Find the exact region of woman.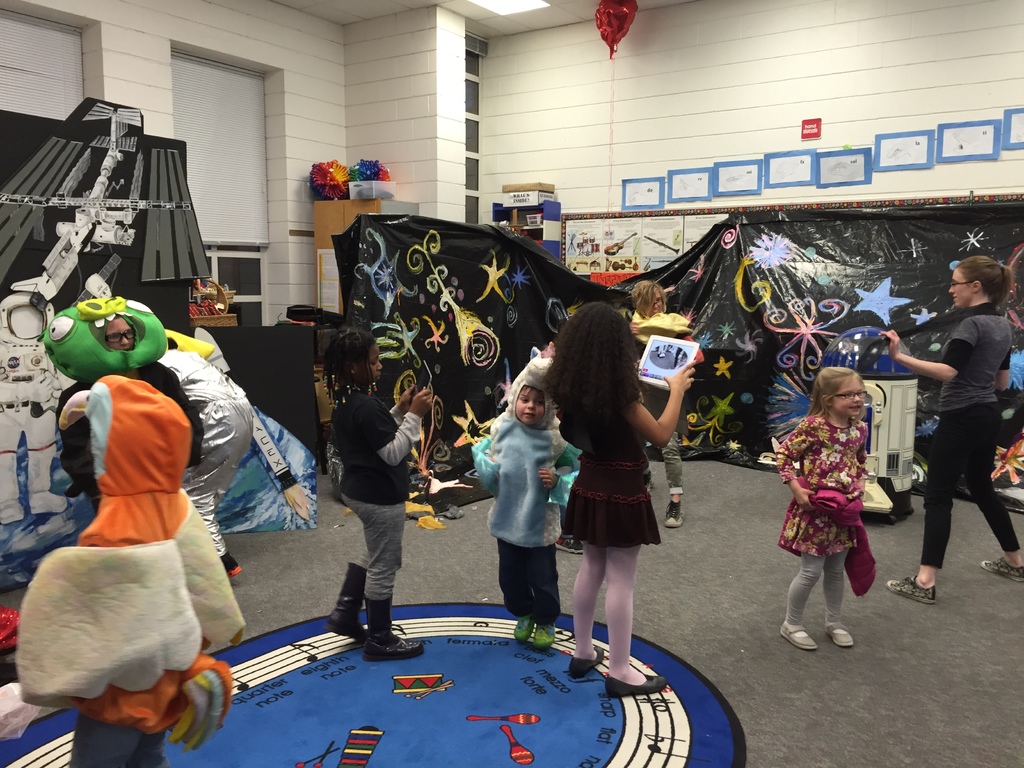
Exact region: 627,278,701,529.
